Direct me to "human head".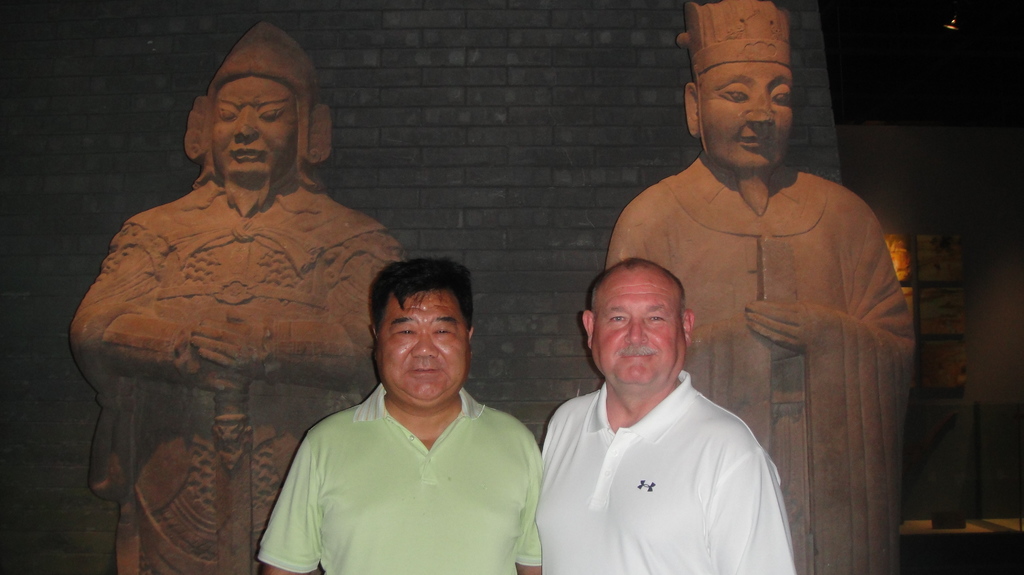
Direction: (x1=184, y1=46, x2=334, y2=209).
